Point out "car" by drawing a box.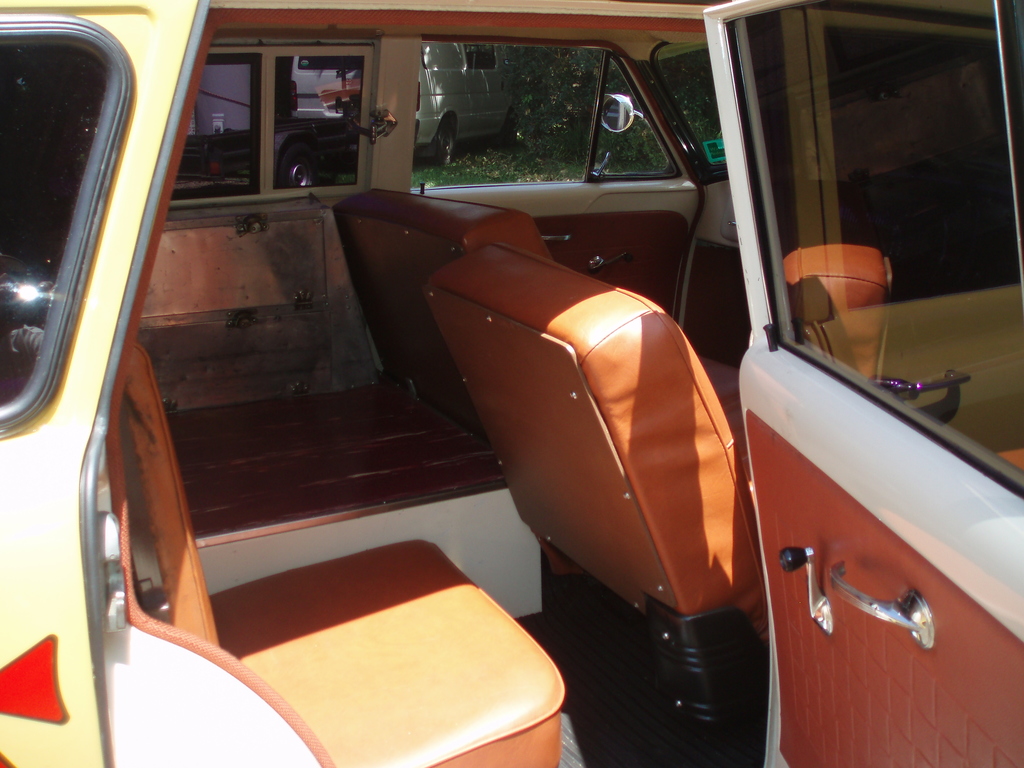
rect(280, 39, 540, 166).
